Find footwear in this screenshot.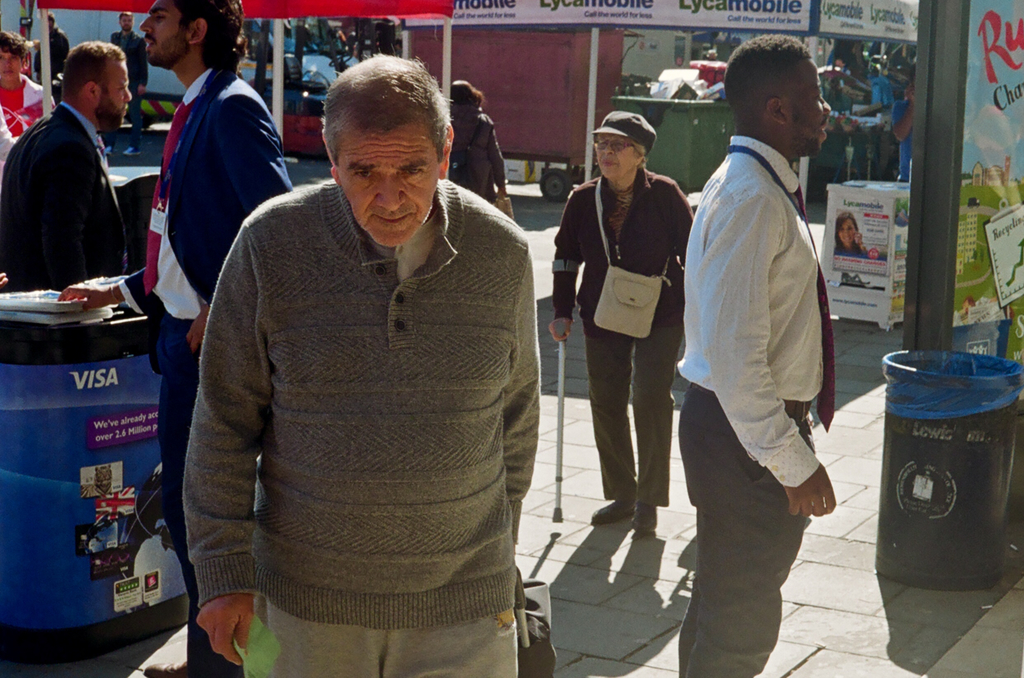
The bounding box for footwear is x1=588 y1=500 x2=636 y2=525.
